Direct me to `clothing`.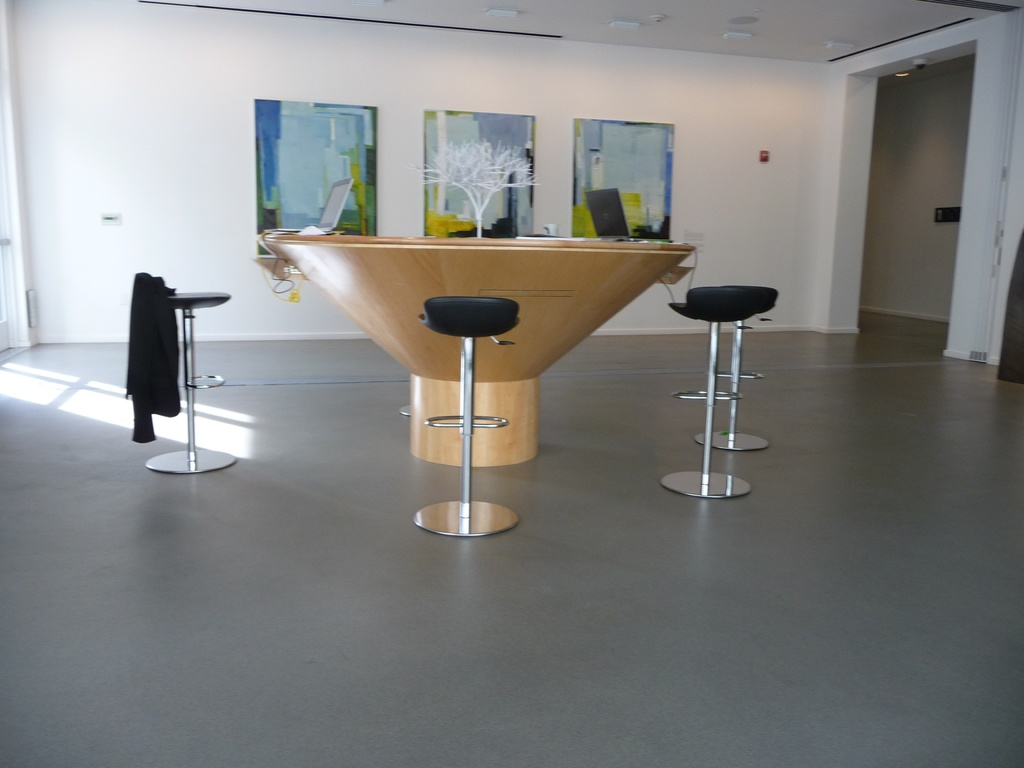
Direction: [left=126, top=272, right=180, bottom=447].
